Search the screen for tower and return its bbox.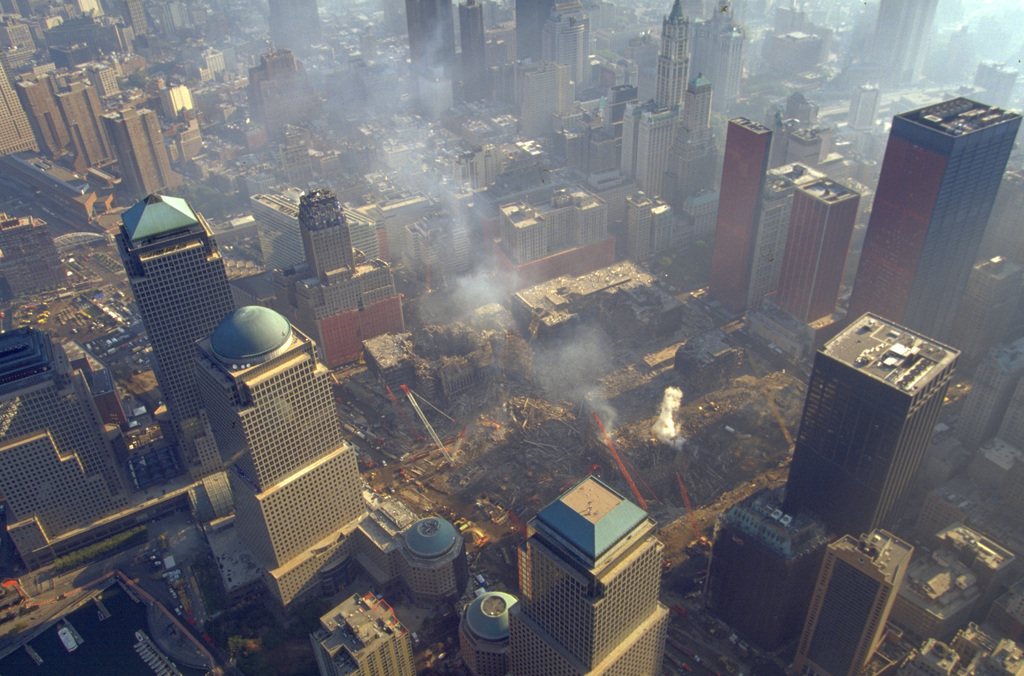
Found: rect(279, 187, 408, 366).
